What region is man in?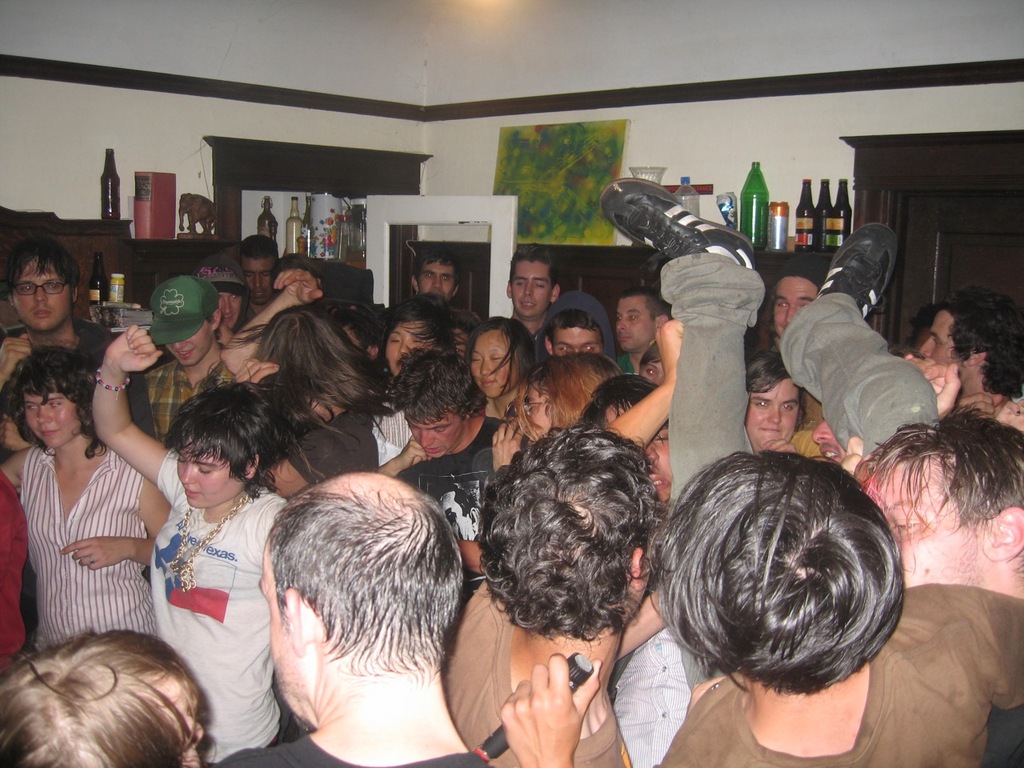
{"x1": 138, "y1": 270, "x2": 235, "y2": 440}.
